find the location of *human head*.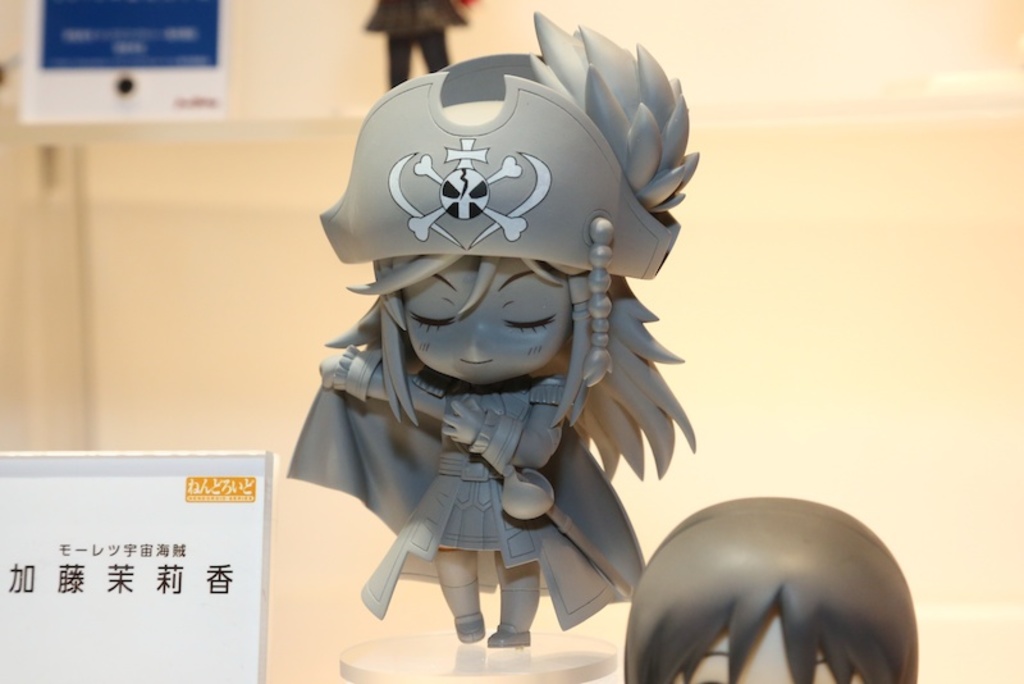
Location: (324,113,663,437).
